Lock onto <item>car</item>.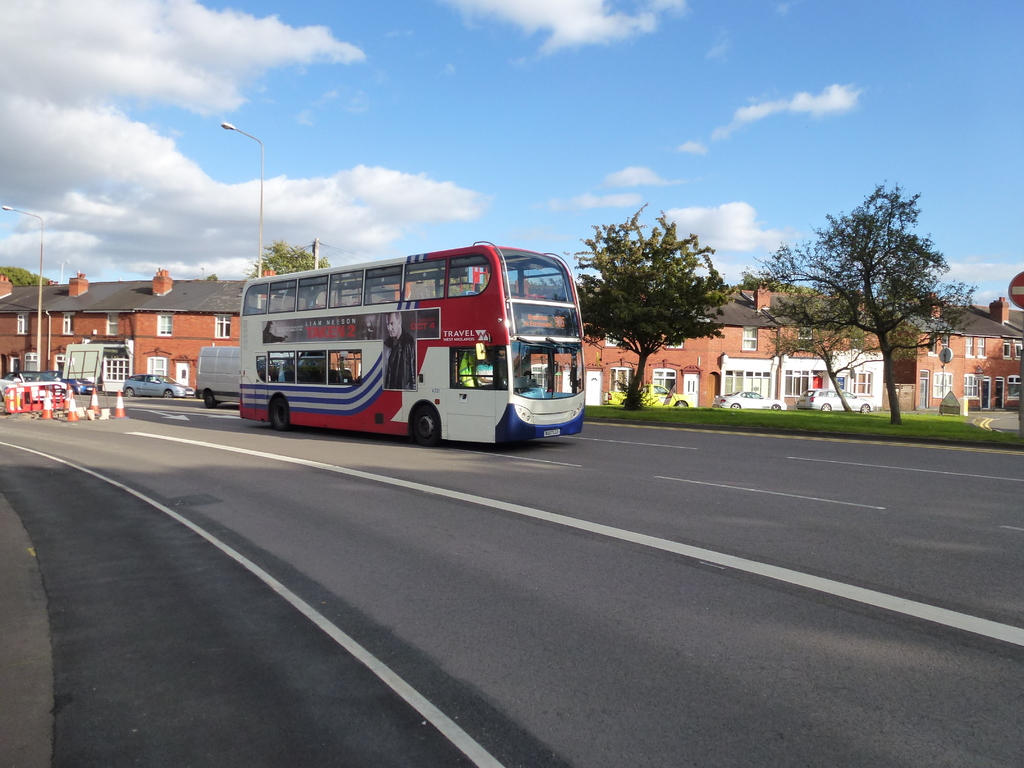
Locked: l=0, t=372, r=68, b=404.
